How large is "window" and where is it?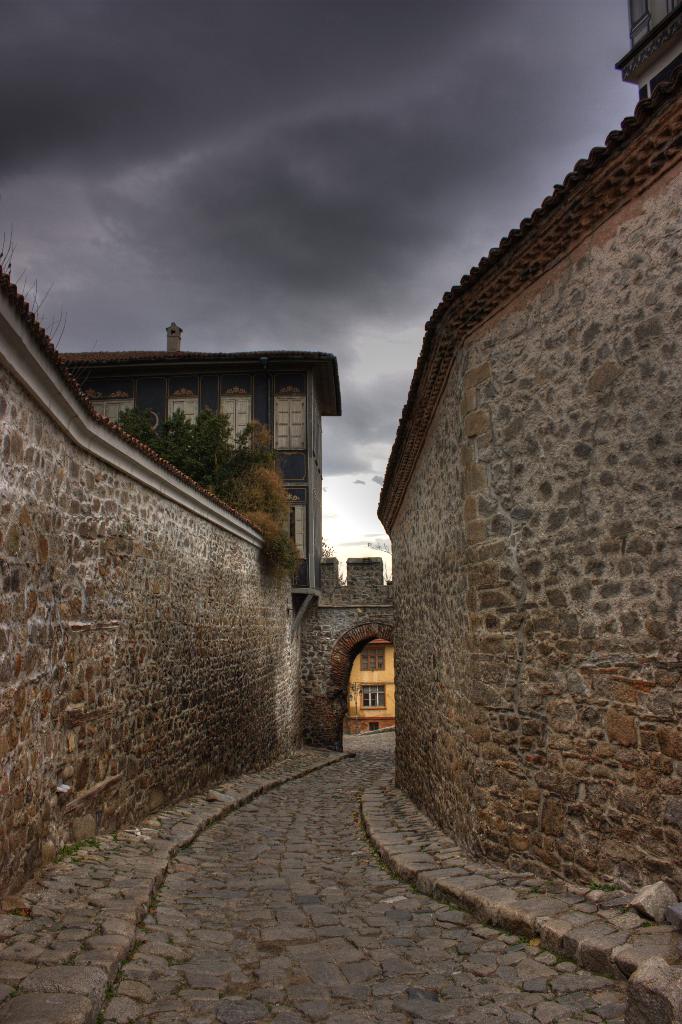
Bounding box: locate(225, 390, 259, 447).
